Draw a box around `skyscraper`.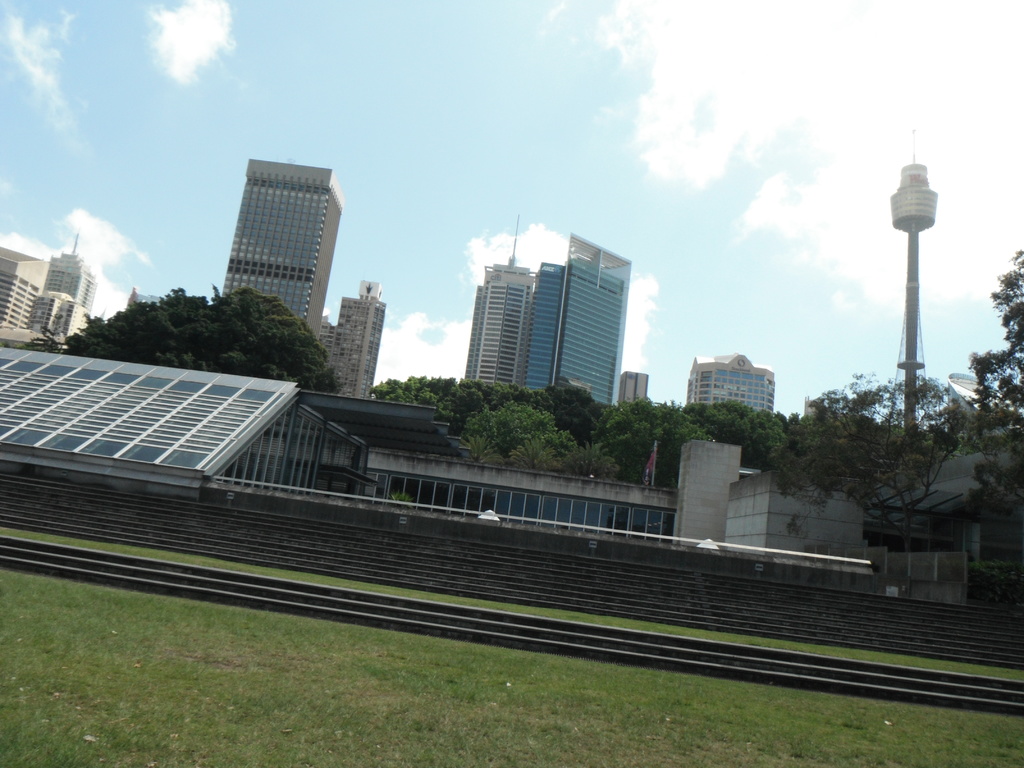
[679, 354, 782, 415].
